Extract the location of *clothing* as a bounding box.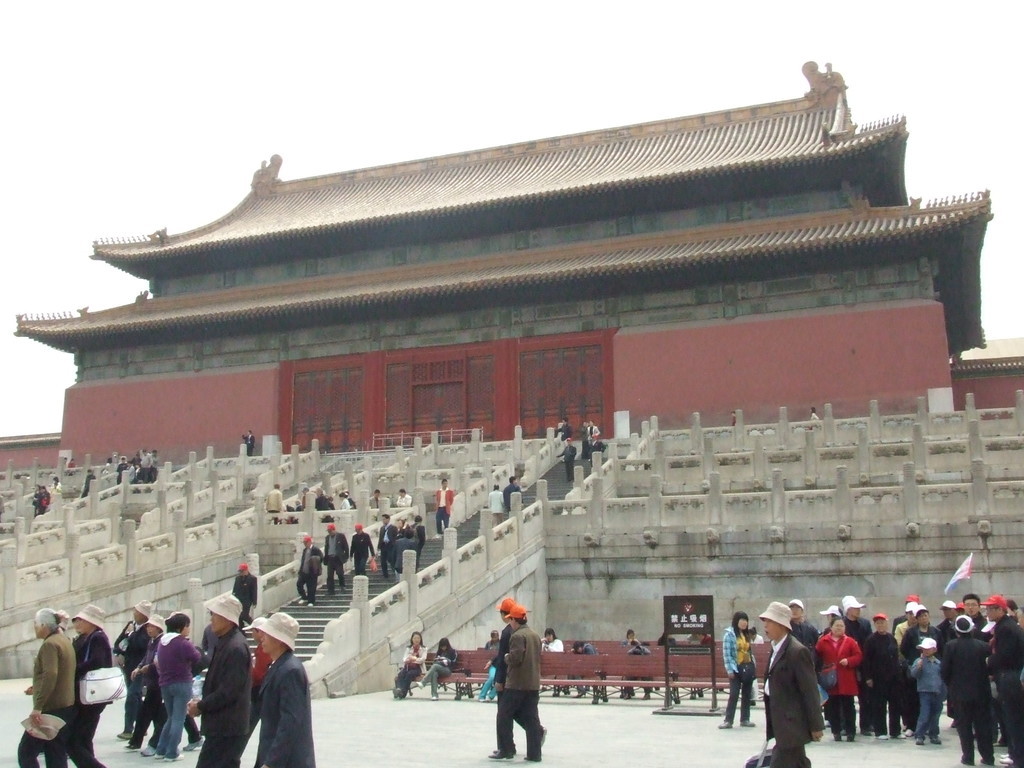
bbox=(558, 424, 571, 441).
